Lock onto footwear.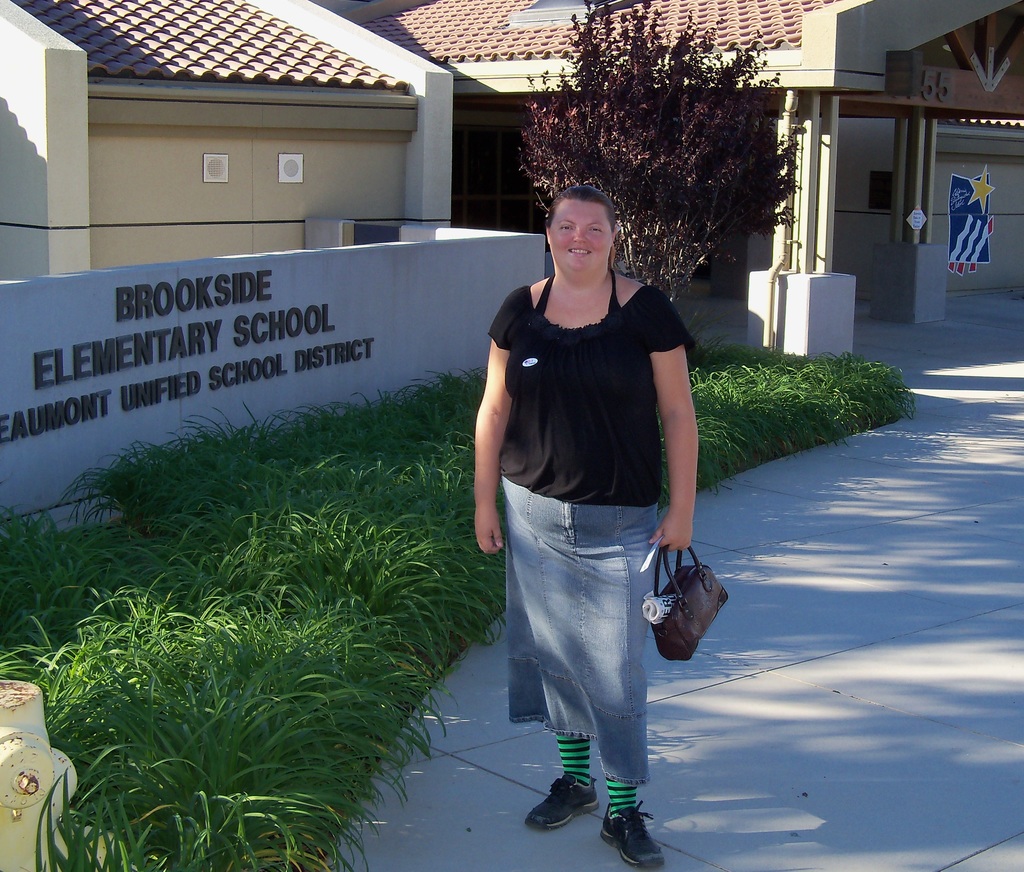
Locked: Rect(522, 773, 596, 829).
